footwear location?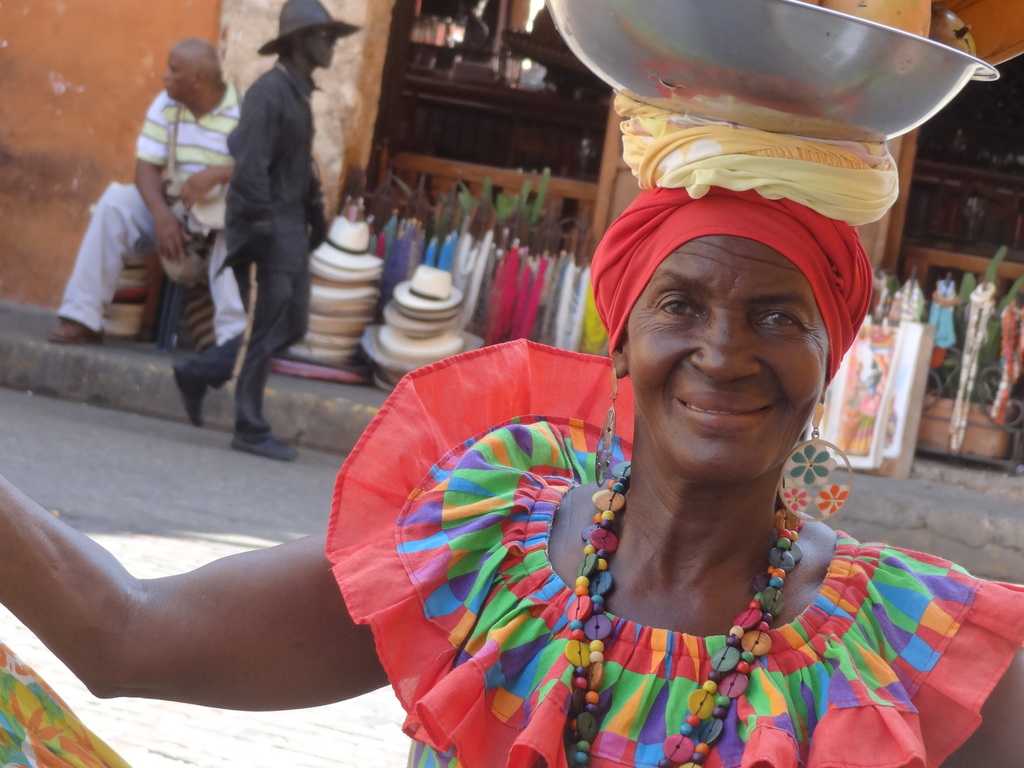
l=232, t=433, r=296, b=459
